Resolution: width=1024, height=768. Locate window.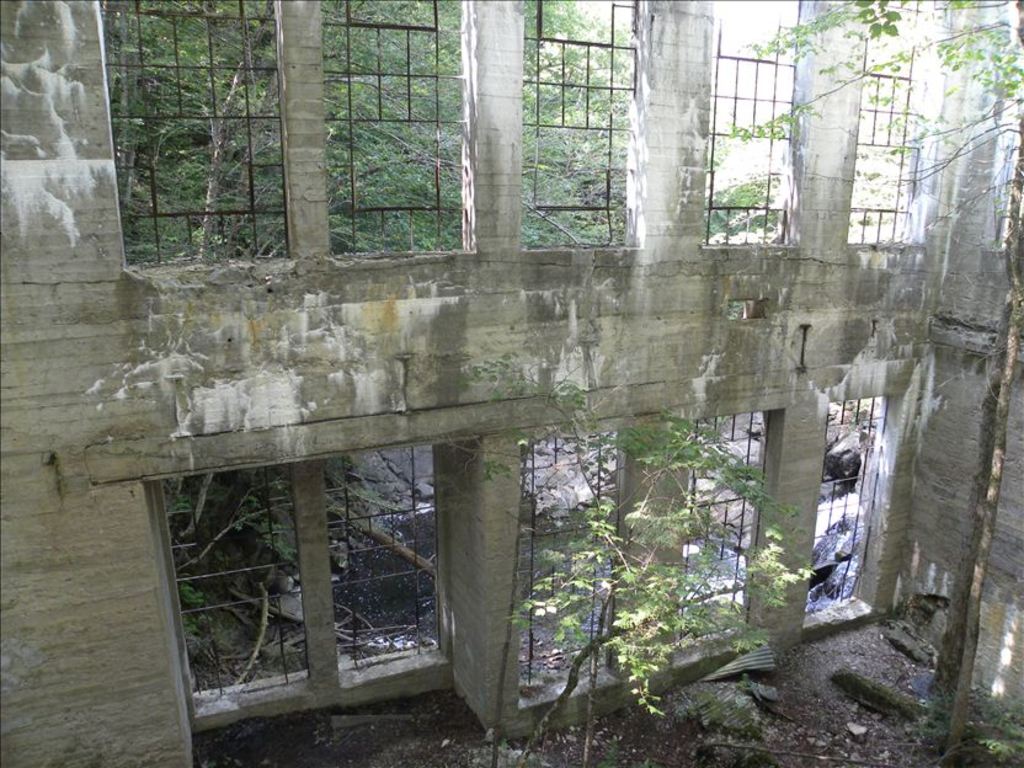
<box>705,1,788,240</box>.
